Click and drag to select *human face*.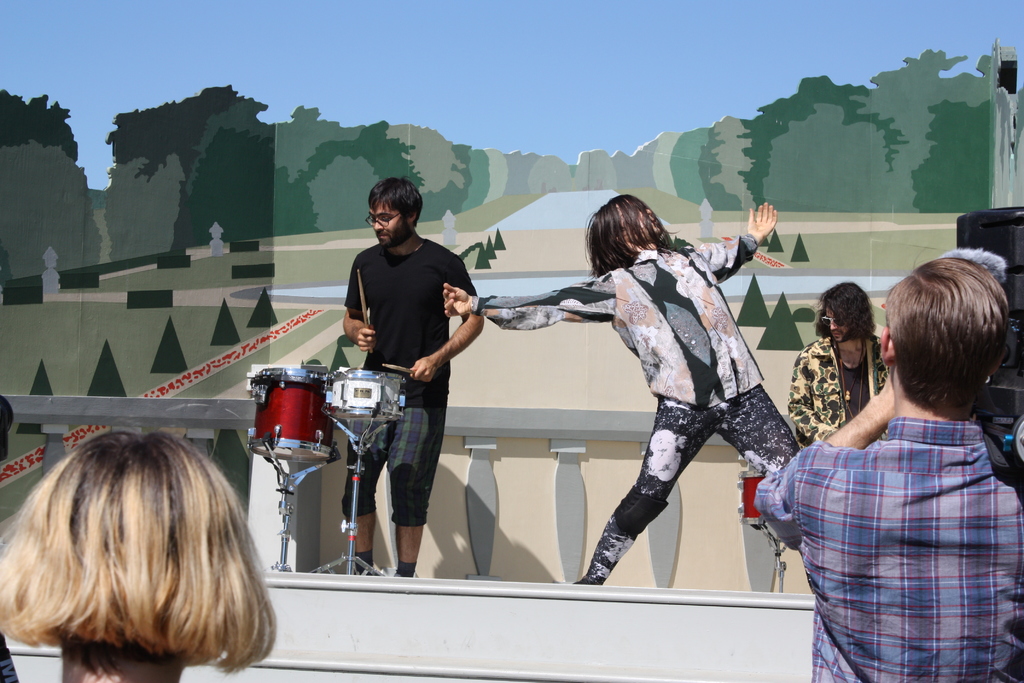
Selection: (619, 195, 664, 240).
